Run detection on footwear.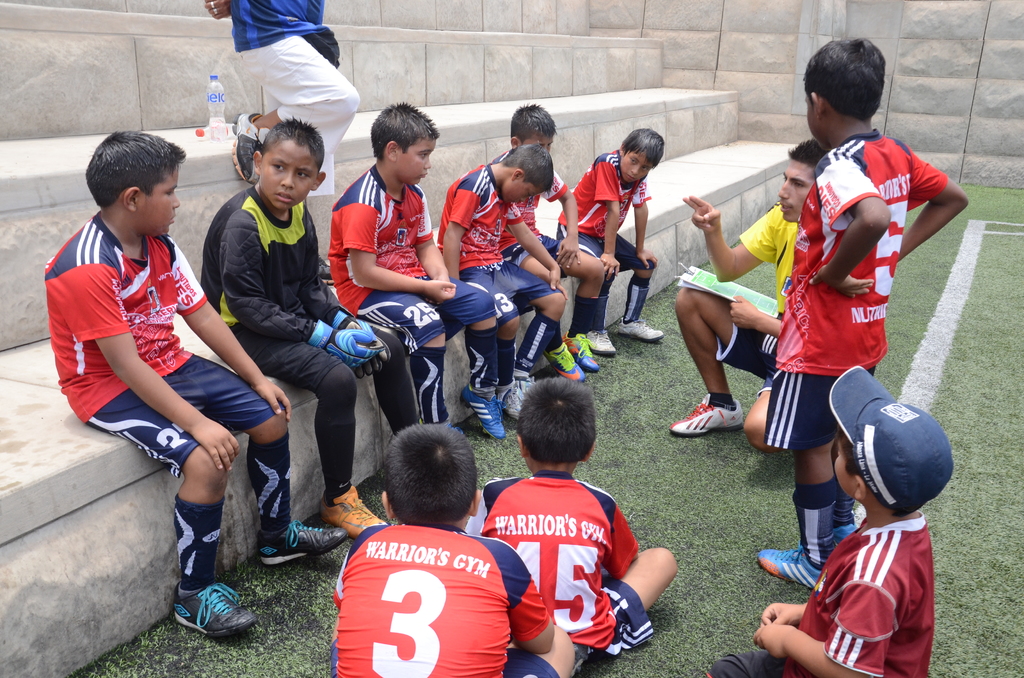
Result: [left=255, top=514, right=346, bottom=565].
